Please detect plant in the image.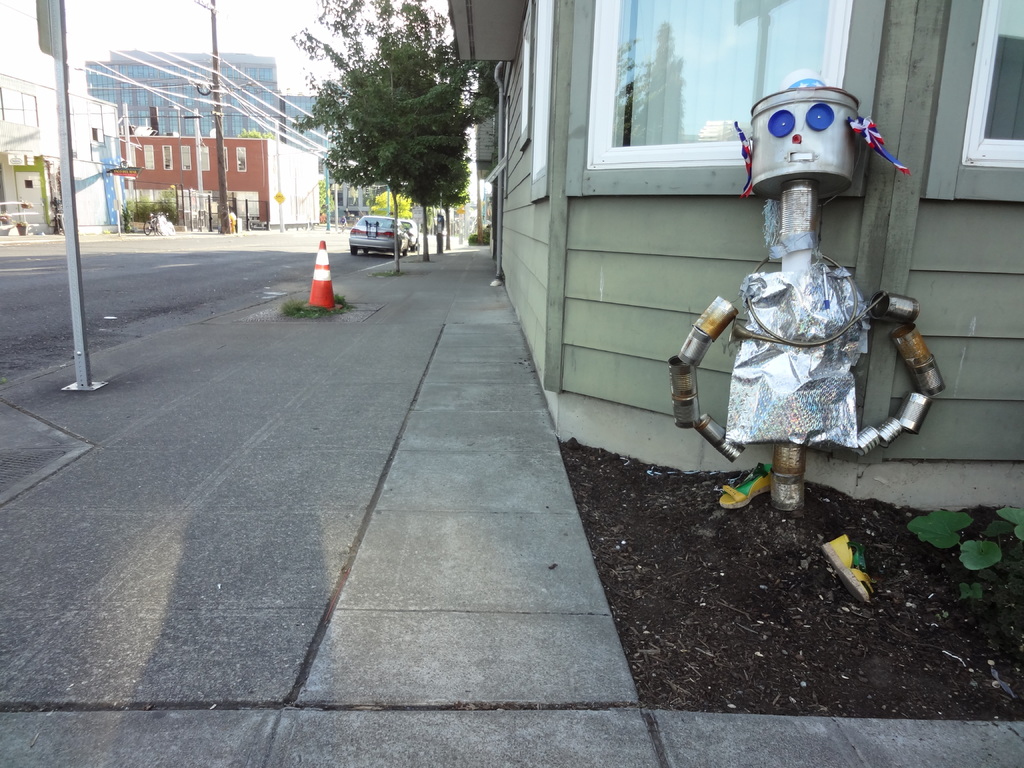
crop(910, 498, 1023, 611).
